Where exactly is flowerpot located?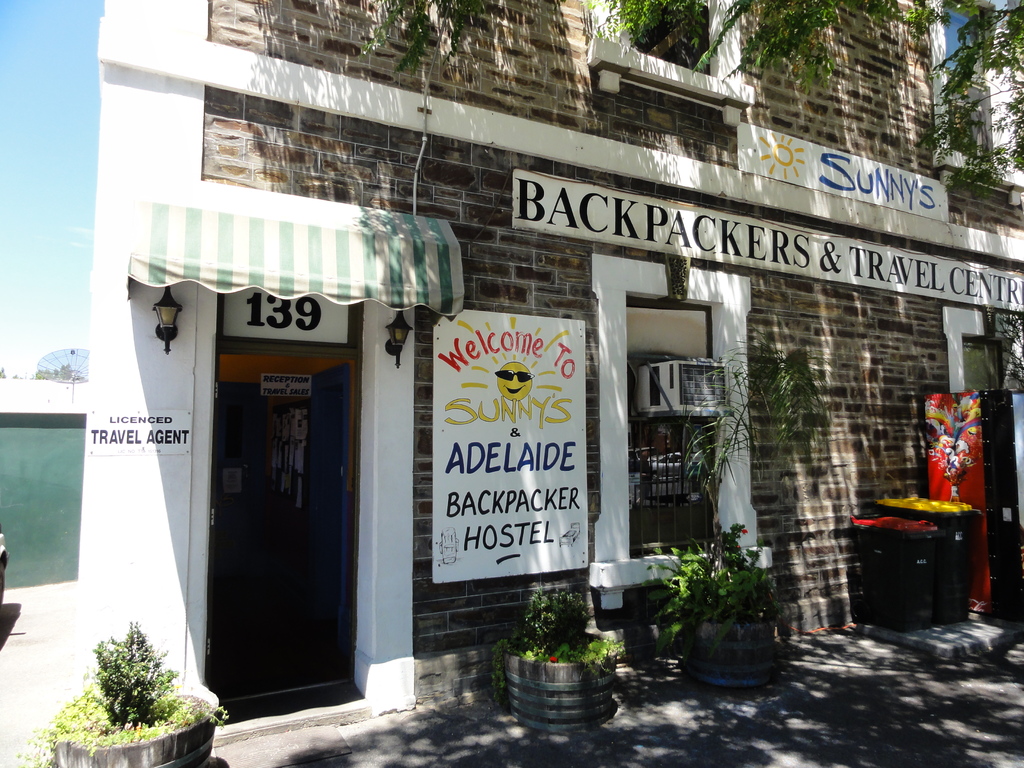
Its bounding box is 675/611/794/686.
